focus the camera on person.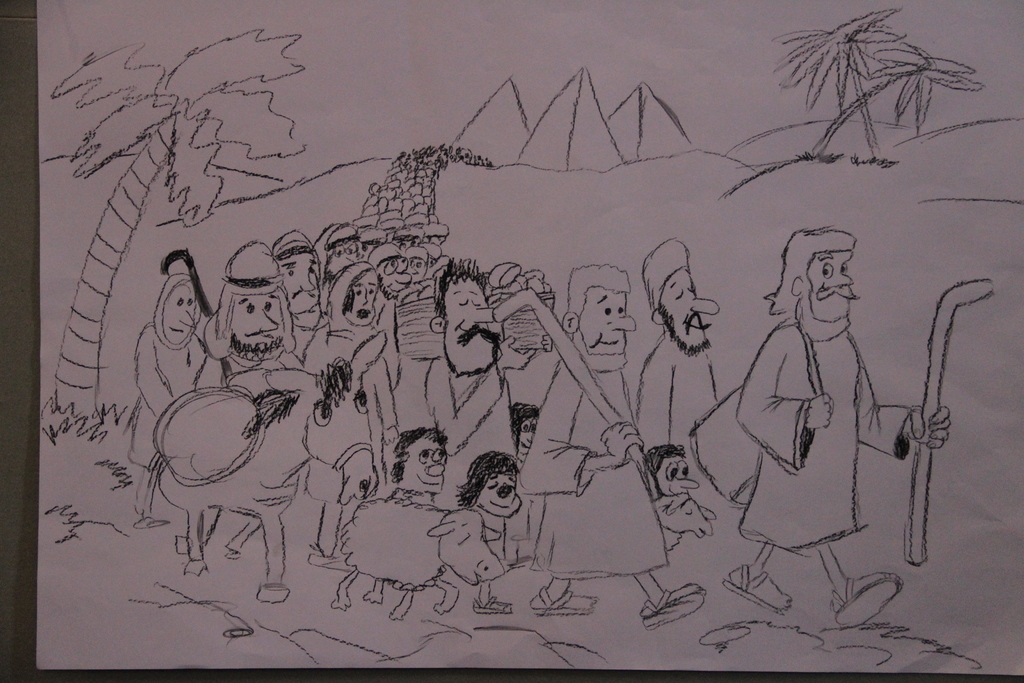
Focus region: left=733, top=195, right=908, bottom=588.
